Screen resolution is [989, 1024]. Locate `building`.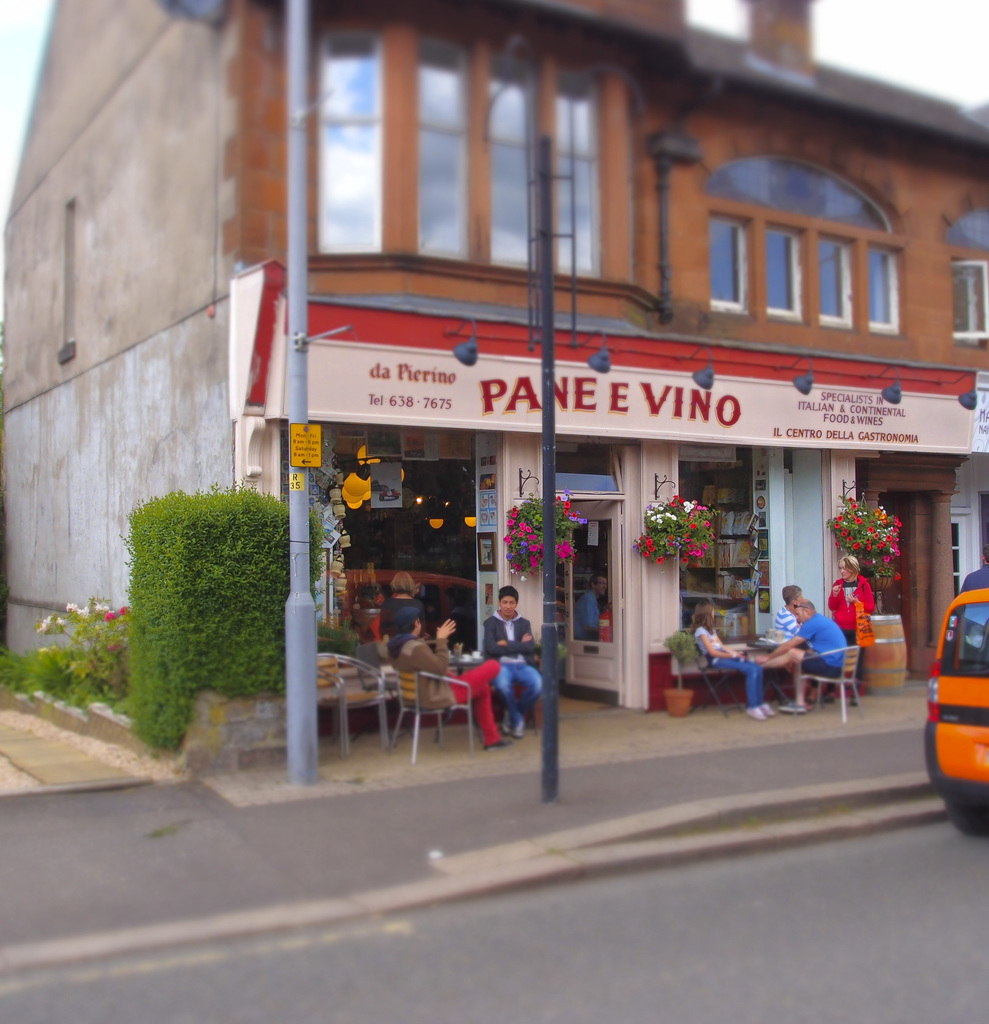
bbox(0, 0, 988, 767).
